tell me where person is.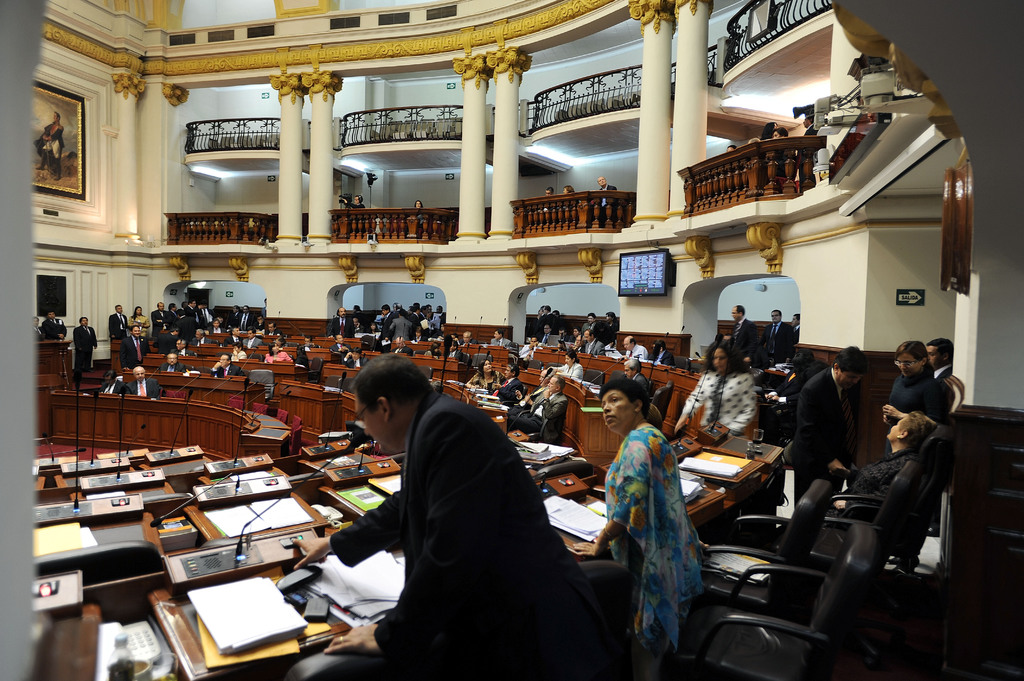
person is at pyautogui.locateOnScreen(529, 365, 572, 439).
